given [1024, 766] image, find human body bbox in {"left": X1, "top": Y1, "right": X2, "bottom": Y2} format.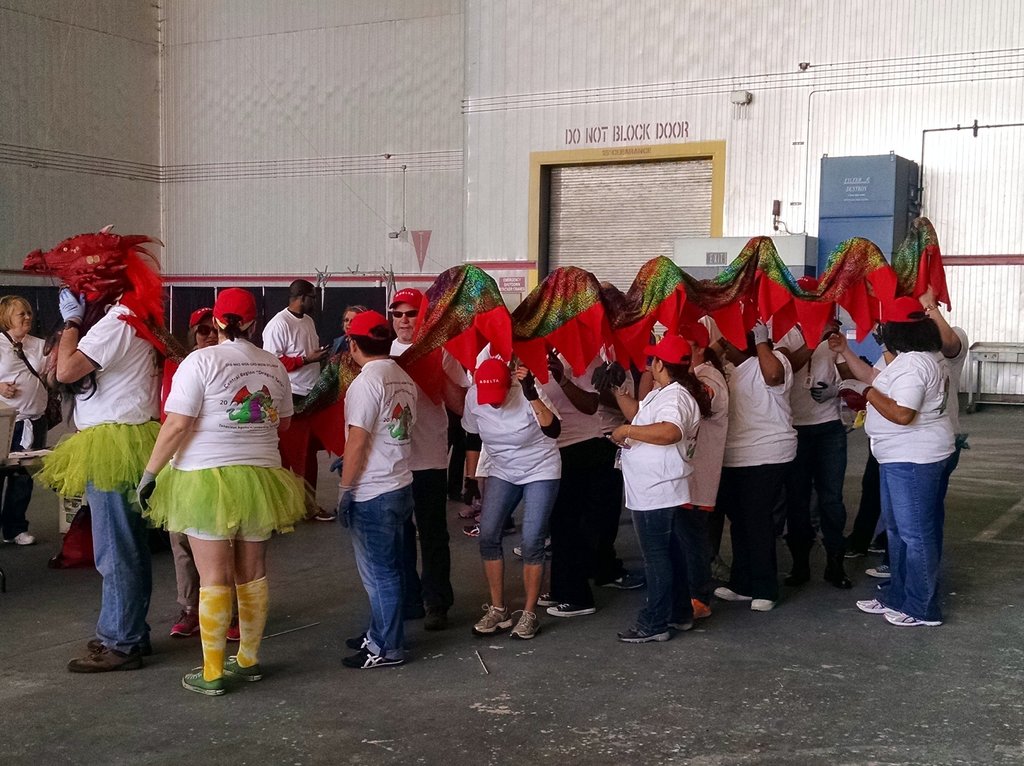
{"left": 257, "top": 276, "right": 335, "bottom": 525}.
